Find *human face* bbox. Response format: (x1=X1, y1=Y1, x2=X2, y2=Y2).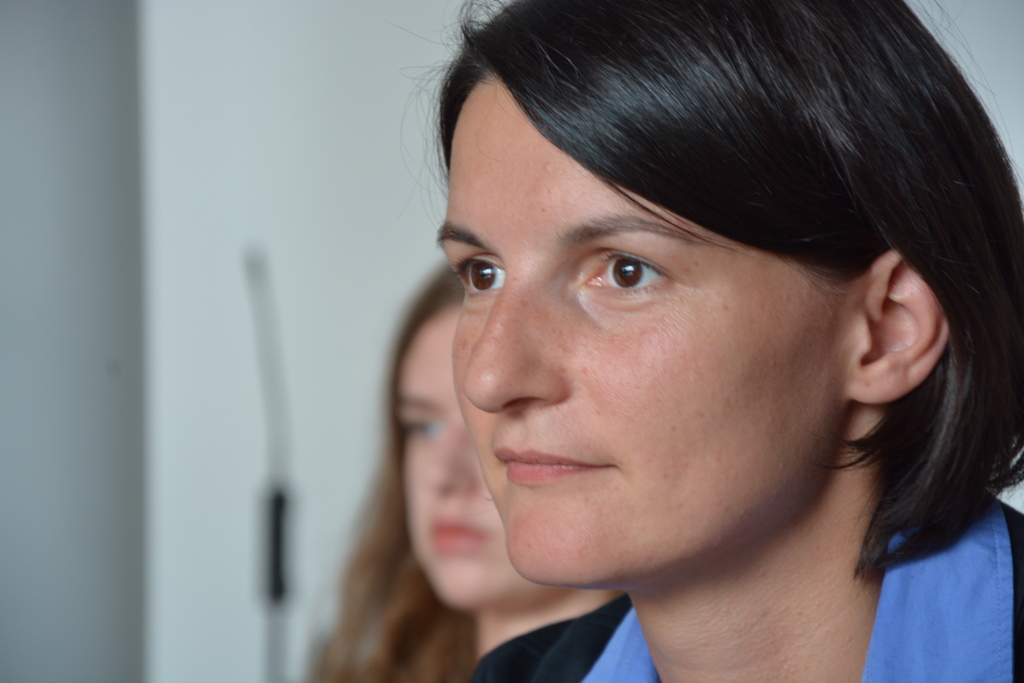
(x1=433, y1=58, x2=840, y2=593).
